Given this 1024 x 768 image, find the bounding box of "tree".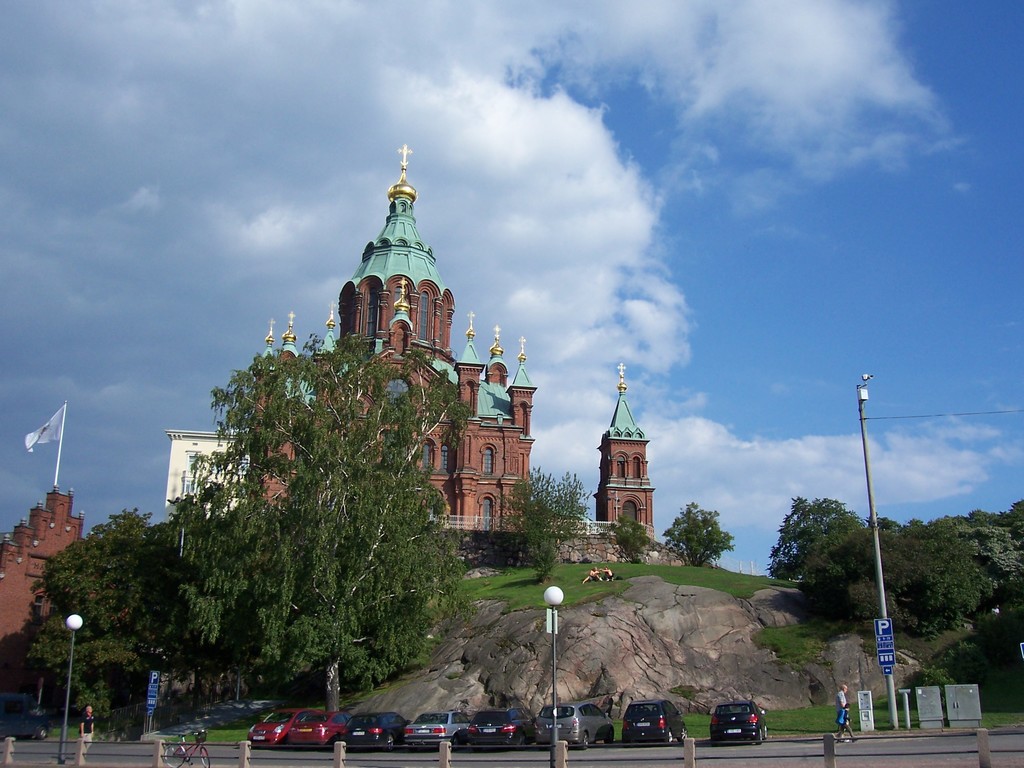
l=662, t=499, r=737, b=571.
